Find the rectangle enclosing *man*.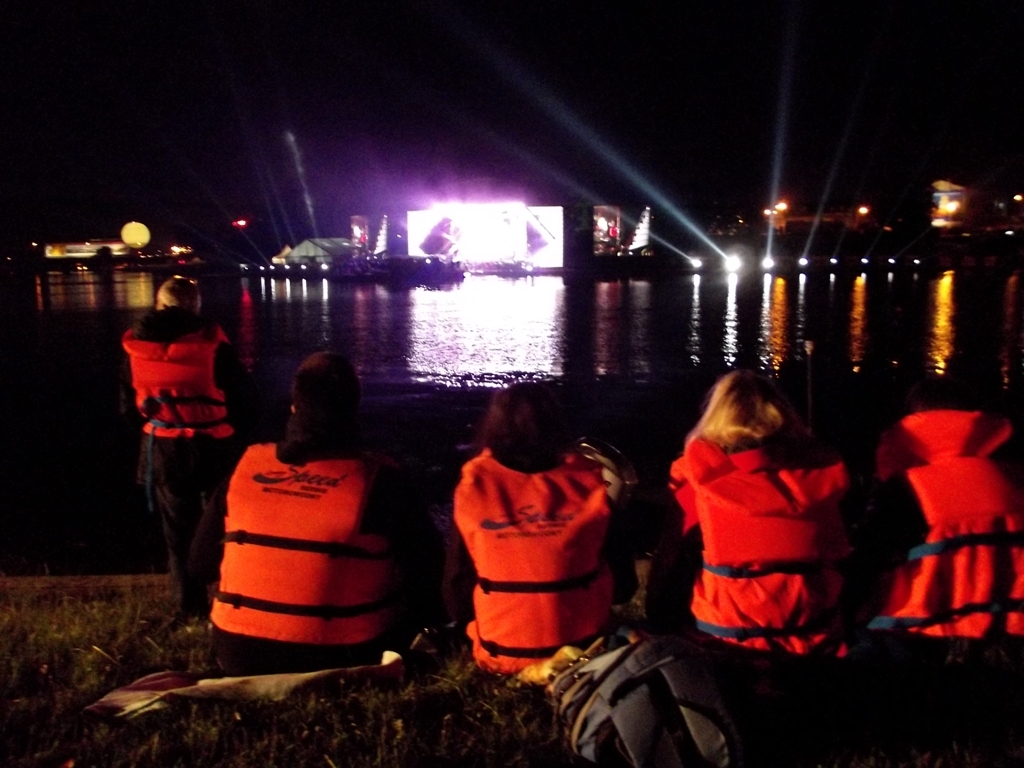
(175, 356, 446, 694).
